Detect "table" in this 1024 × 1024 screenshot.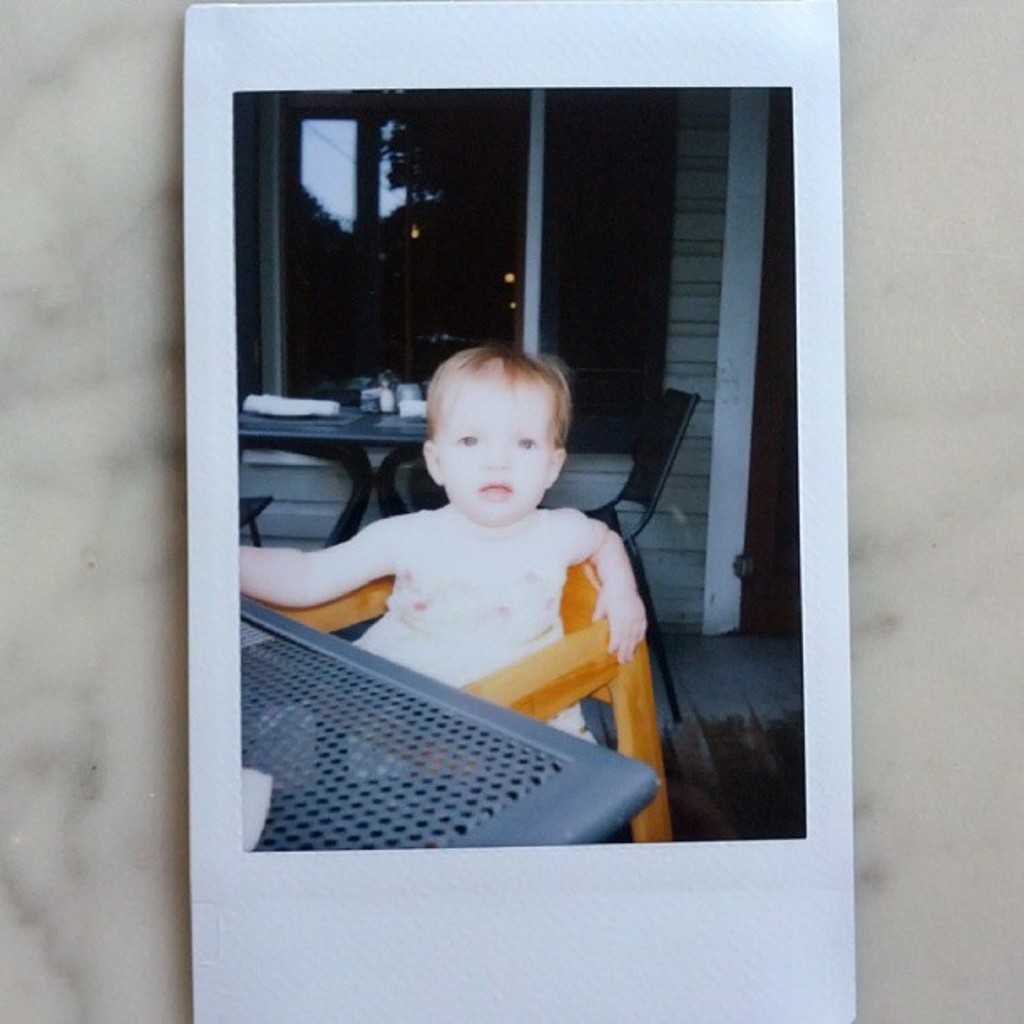
Detection: bbox=(241, 597, 654, 855).
